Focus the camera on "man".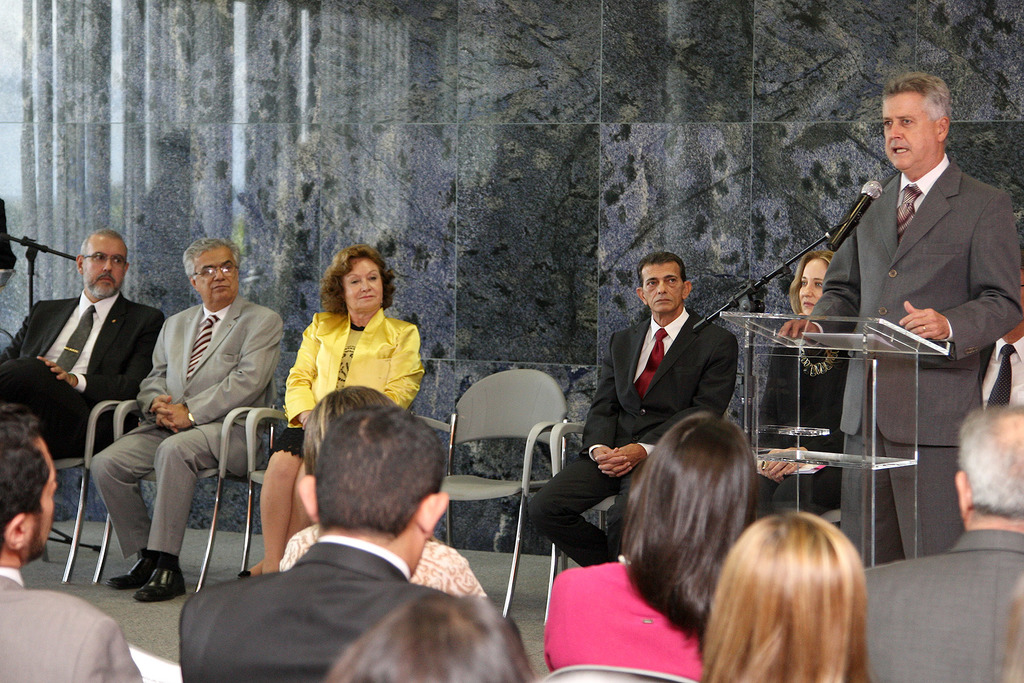
Focus region: {"x1": 0, "y1": 227, "x2": 169, "y2": 465}.
